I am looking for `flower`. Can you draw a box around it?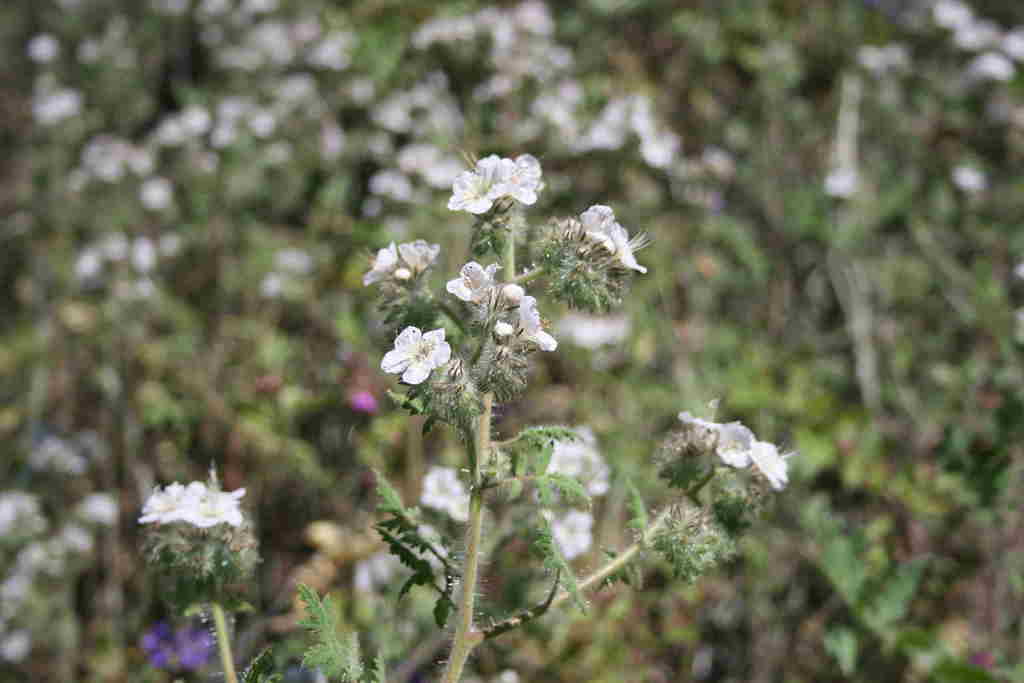
Sure, the bounding box is <box>494,154,544,205</box>.
